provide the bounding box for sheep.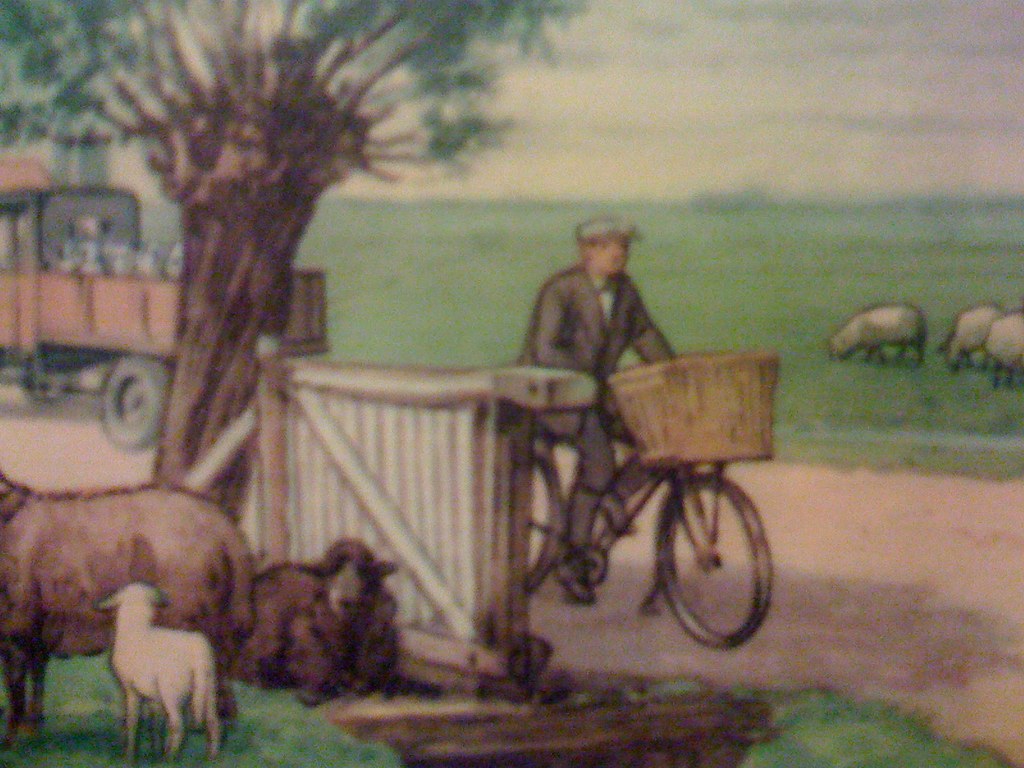
(x1=941, y1=304, x2=1006, y2=373).
